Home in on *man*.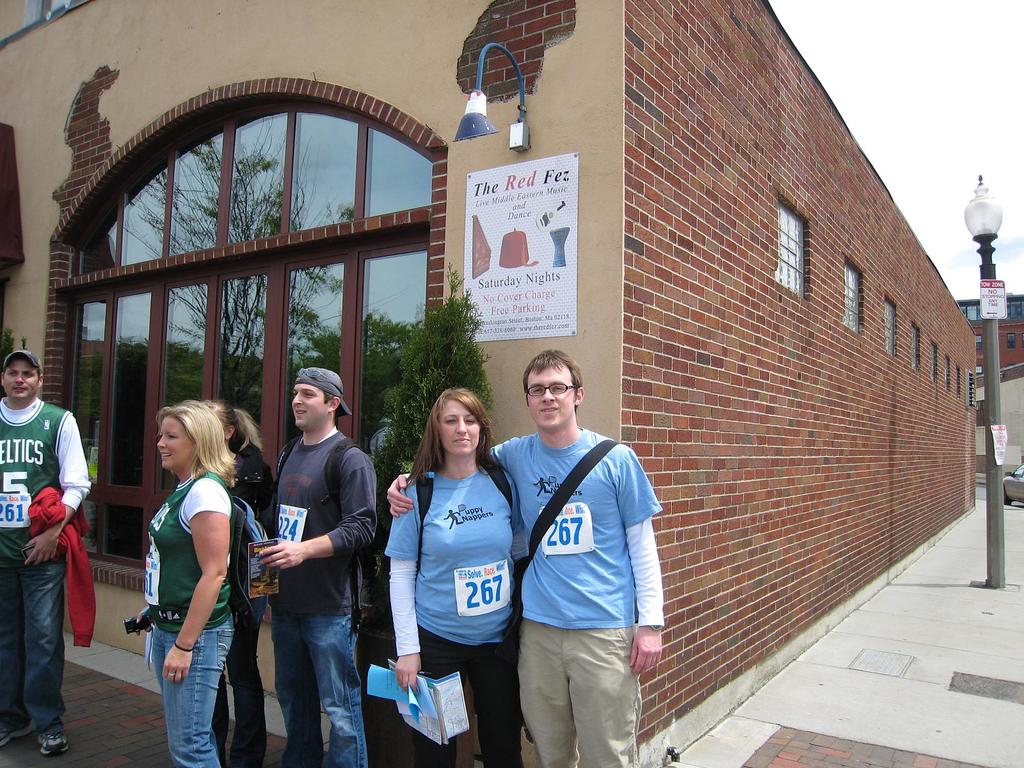
Homed in at box(385, 349, 662, 767).
